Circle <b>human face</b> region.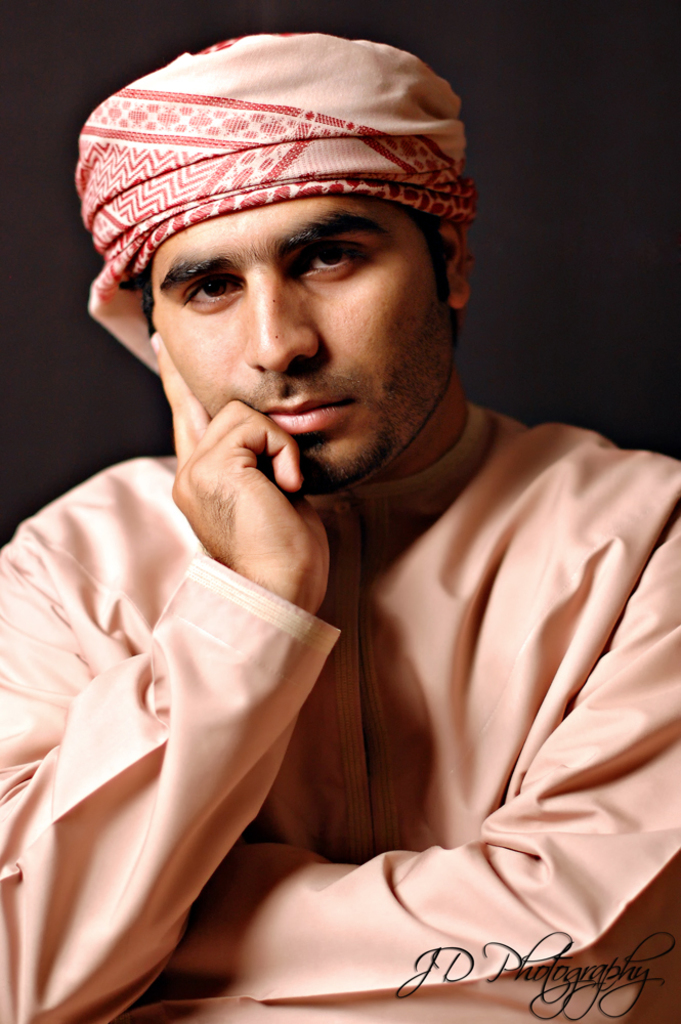
Region: 147/198/460/505.
